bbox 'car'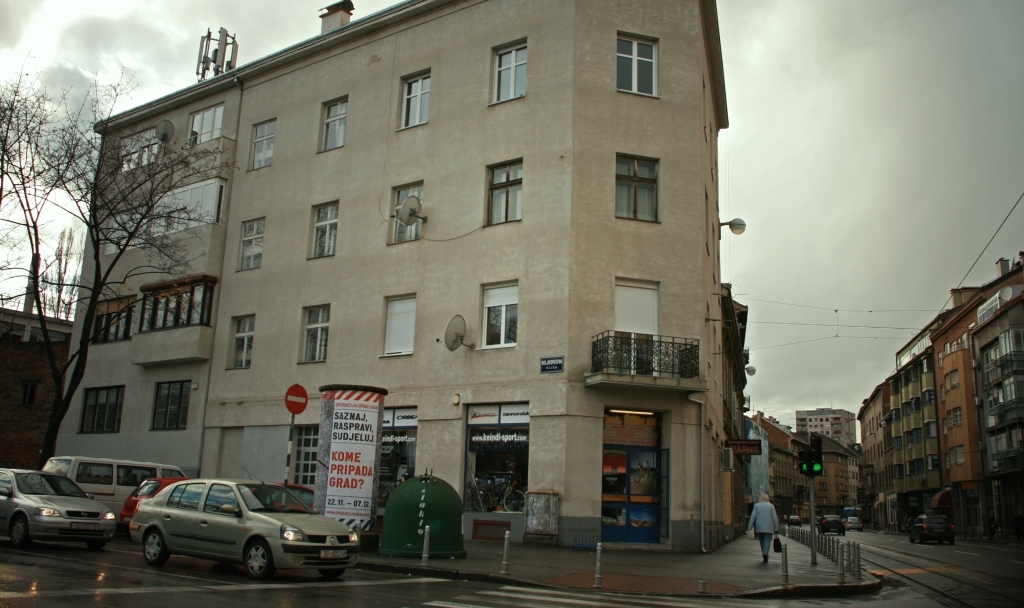
bbox=[0, 468, 111, 552]
